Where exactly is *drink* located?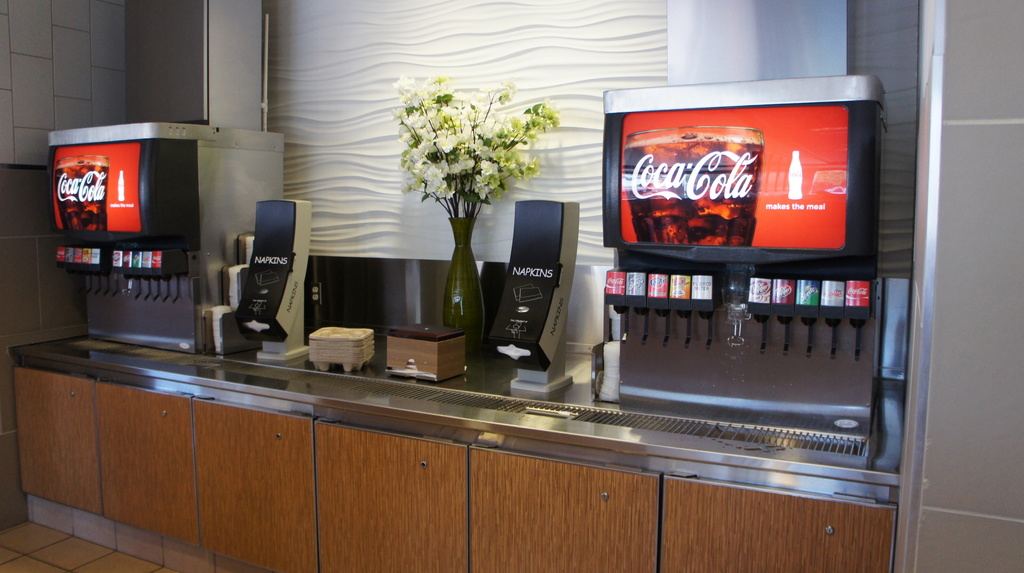
Its bounding box is <bbox>623, 124, 764, 245</bbox>.
